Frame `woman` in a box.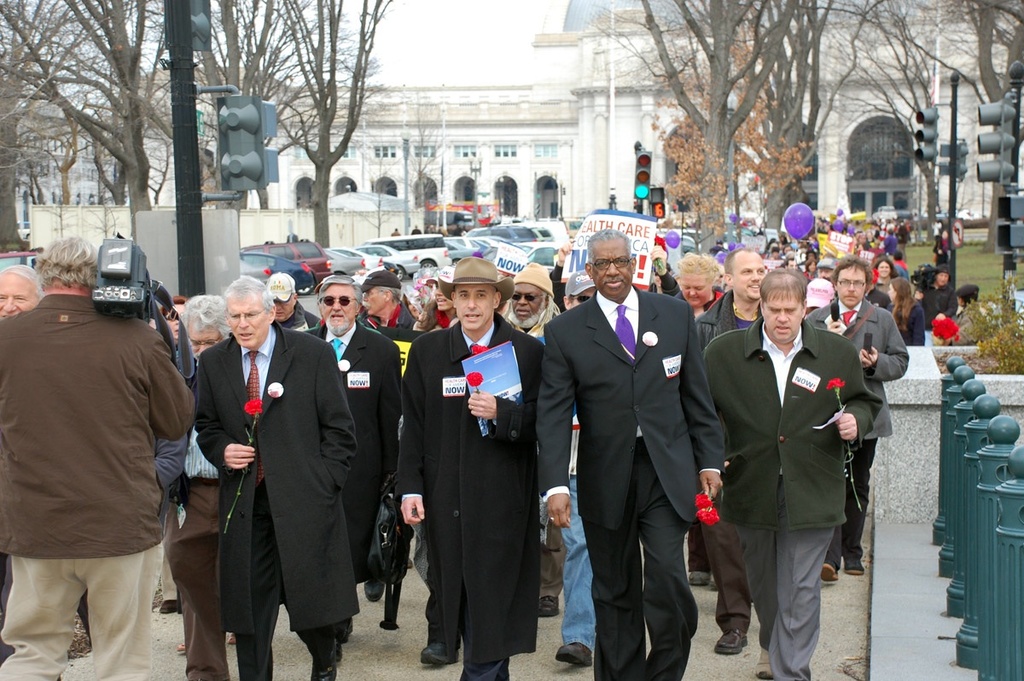
region(159, 294, 188, 347).
